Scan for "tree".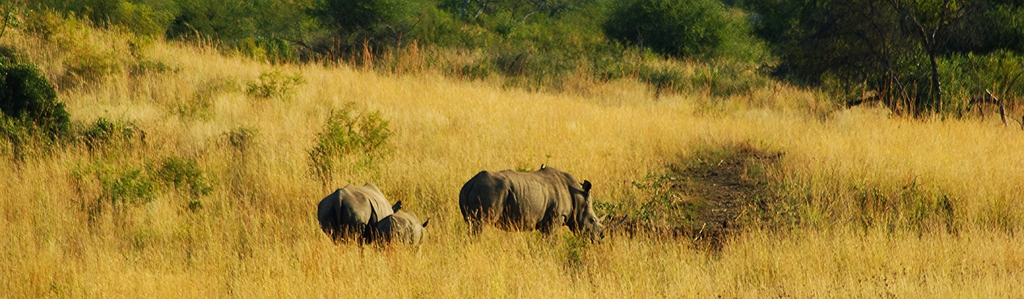
Scan result: bbox=(342, 0, 442, 55).
